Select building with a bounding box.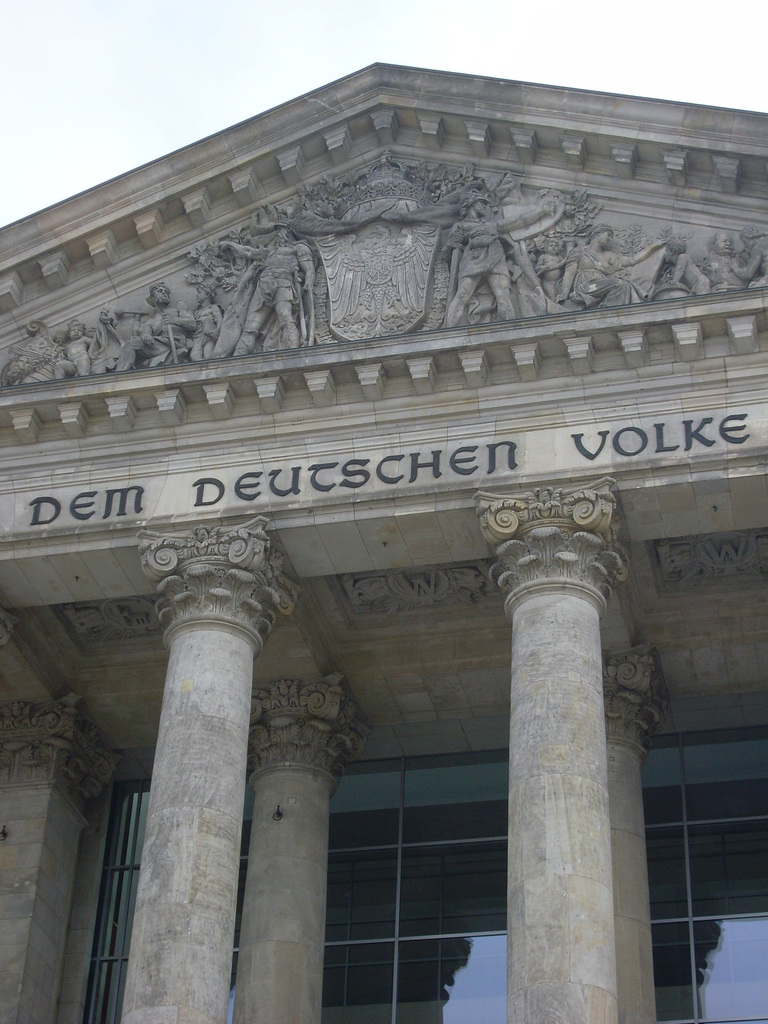
{"left": 0, "top": 57, "right": 767, "bottom": 1021}.
